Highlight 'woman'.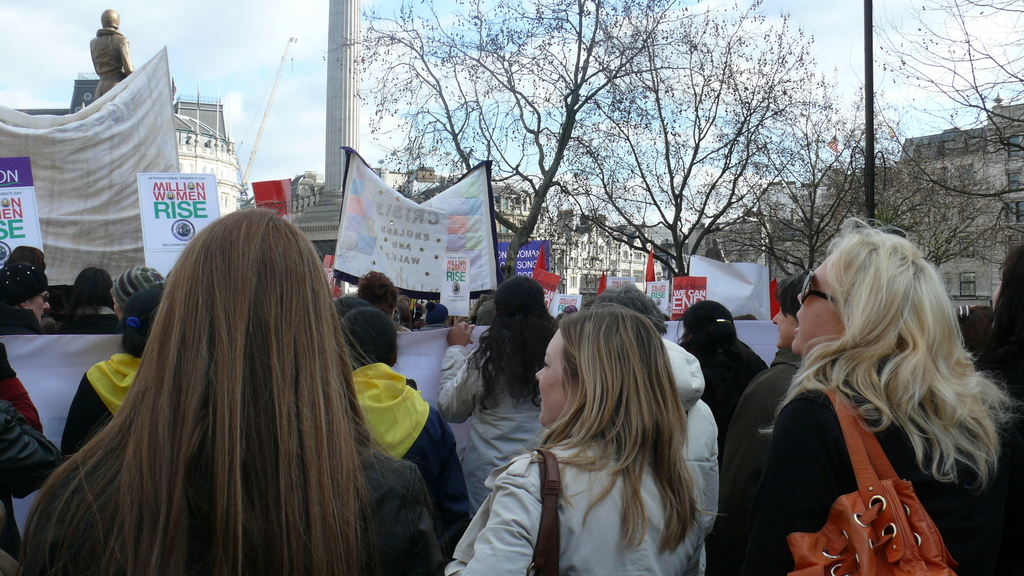
Highlighted region: bbox=(723, 272, 806, 496).
